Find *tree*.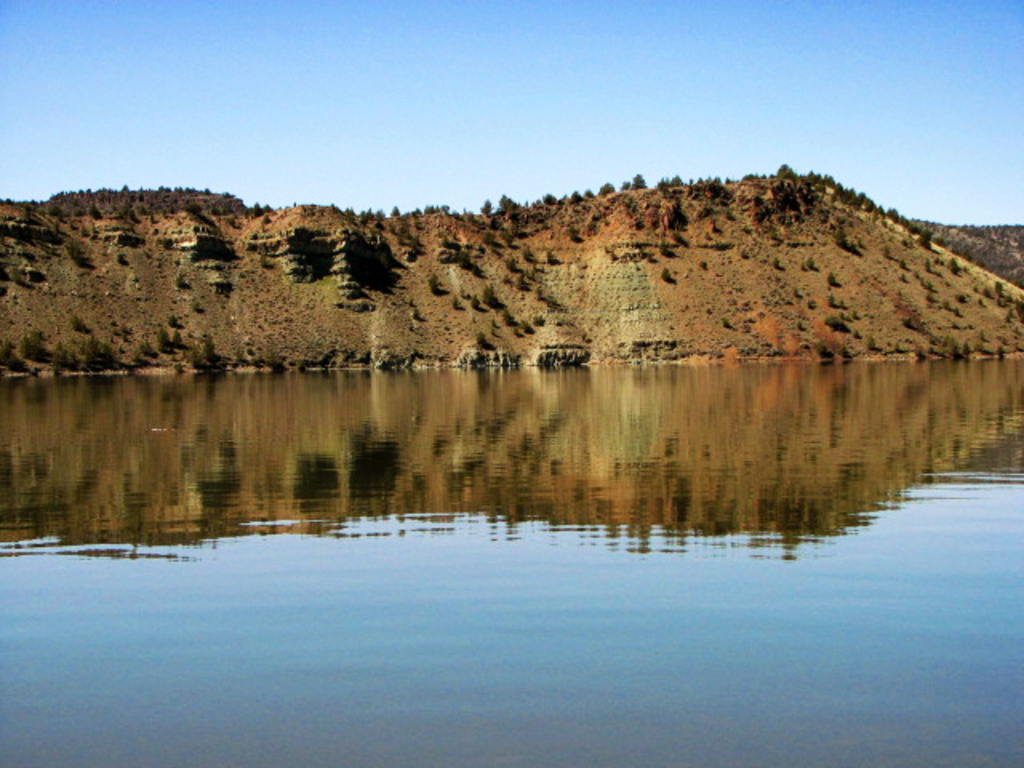
left=595, top=181, right=616, bottom=197.
